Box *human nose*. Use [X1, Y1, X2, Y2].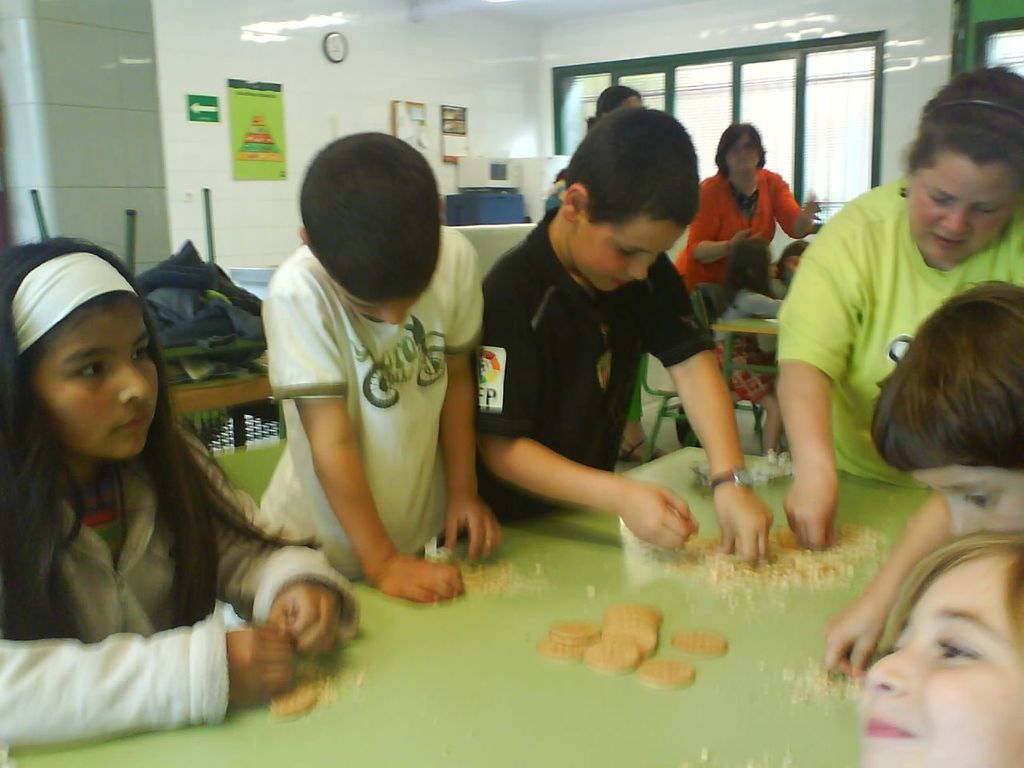
[865, 644, 911, 690].
